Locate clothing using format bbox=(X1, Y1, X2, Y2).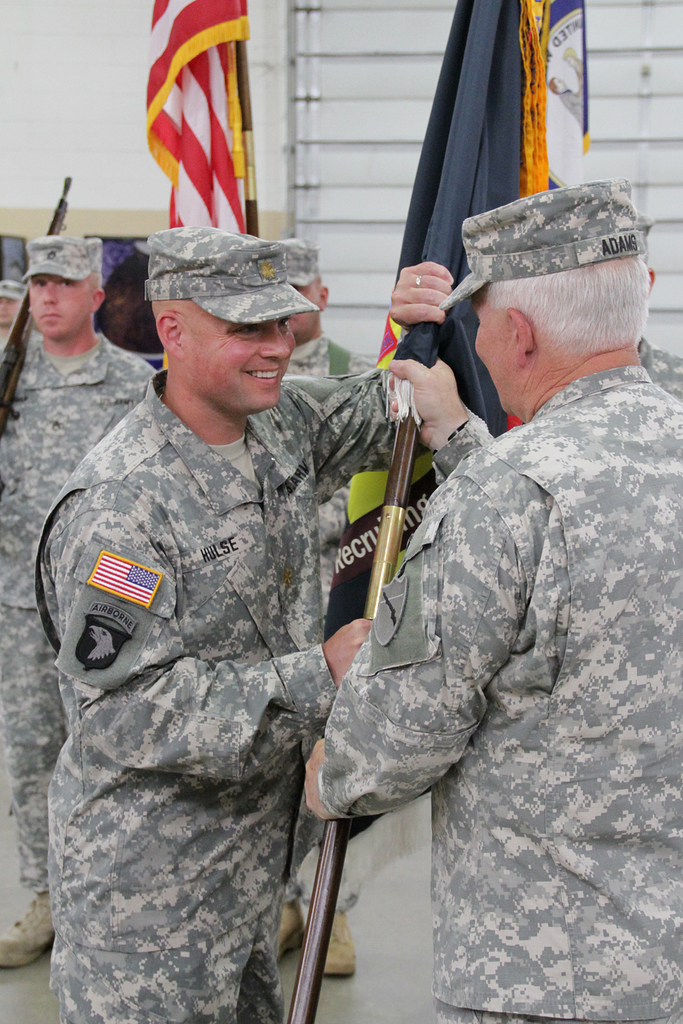
bbox=(32, 351, 414, 1023).
